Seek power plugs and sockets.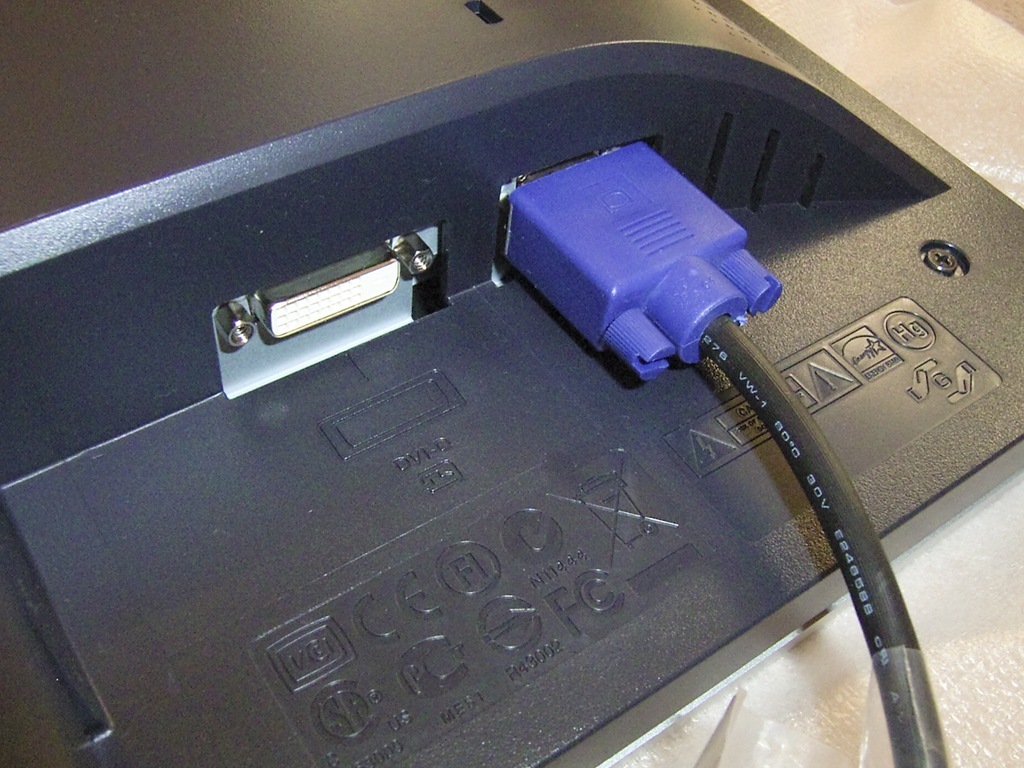
212/220/462/397.
